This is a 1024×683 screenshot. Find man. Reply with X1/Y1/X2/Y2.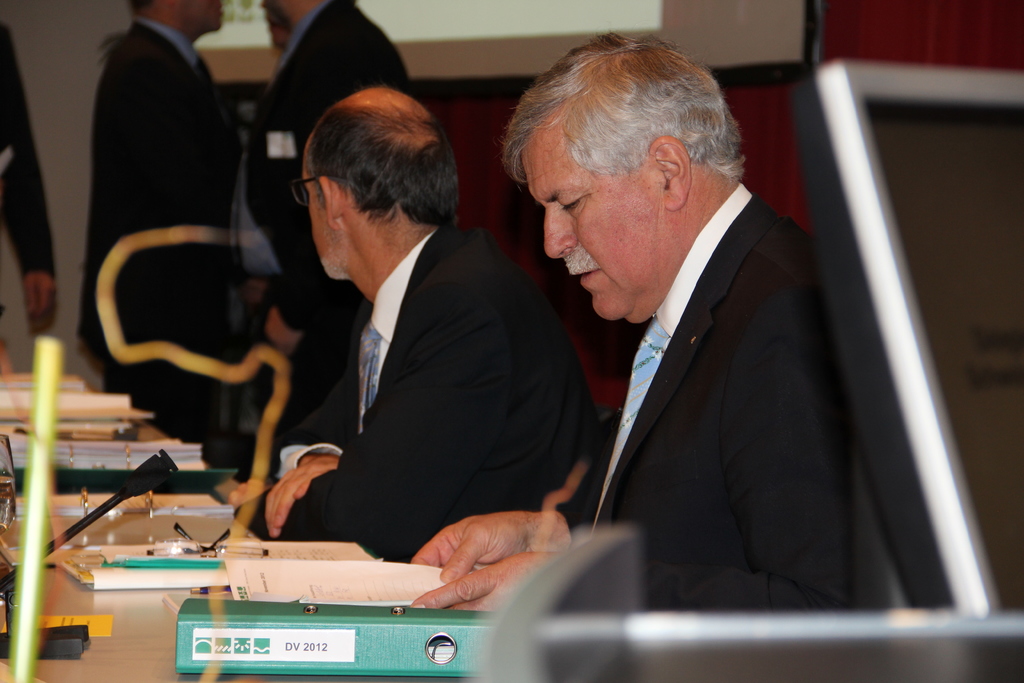
411/29/858/615.
